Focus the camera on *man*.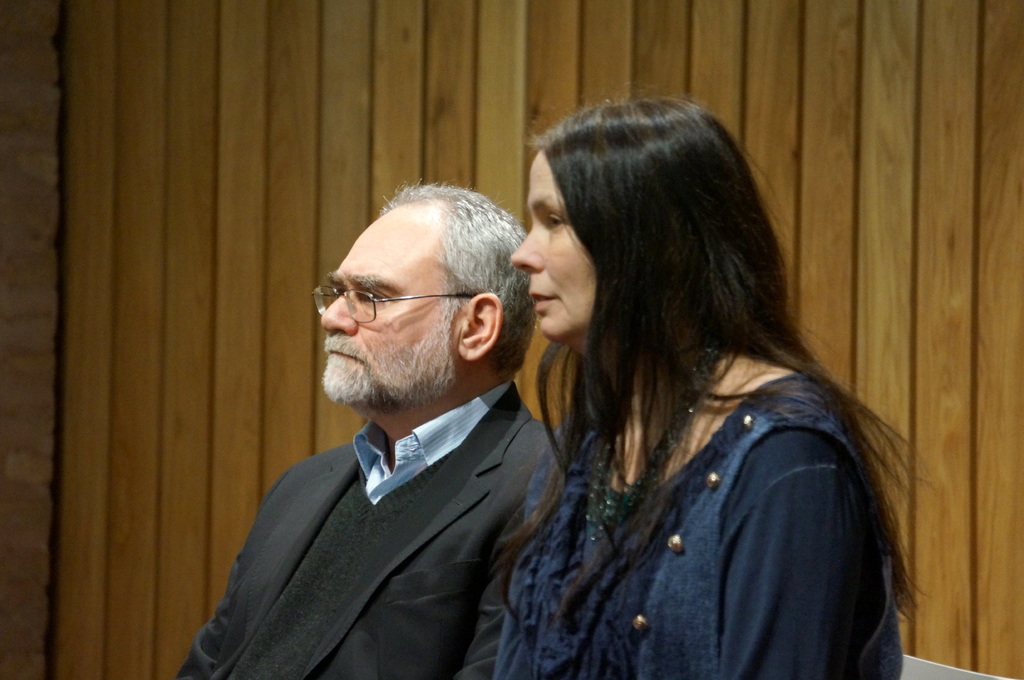
Focus region: select_region(182, 173, 584, 672).
